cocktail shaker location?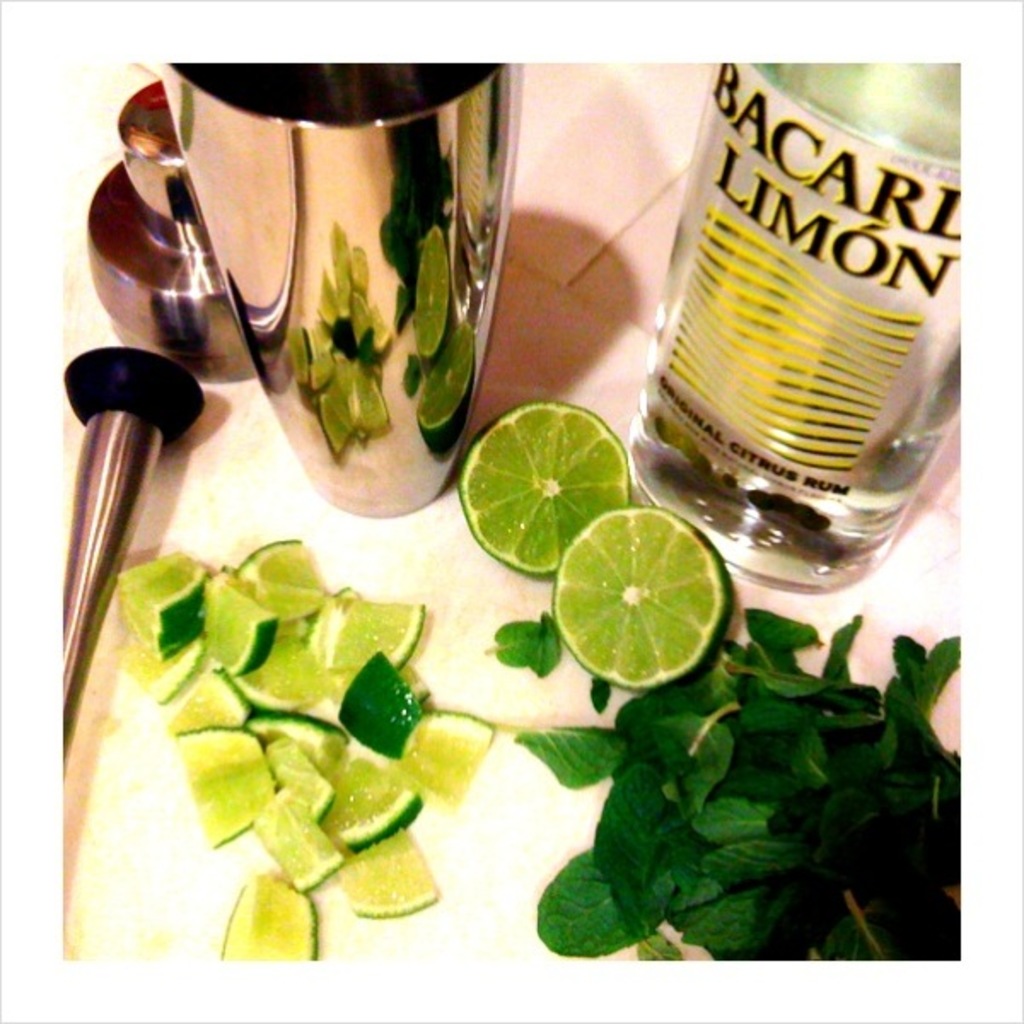
select_region(155, 46, 536, 512)
